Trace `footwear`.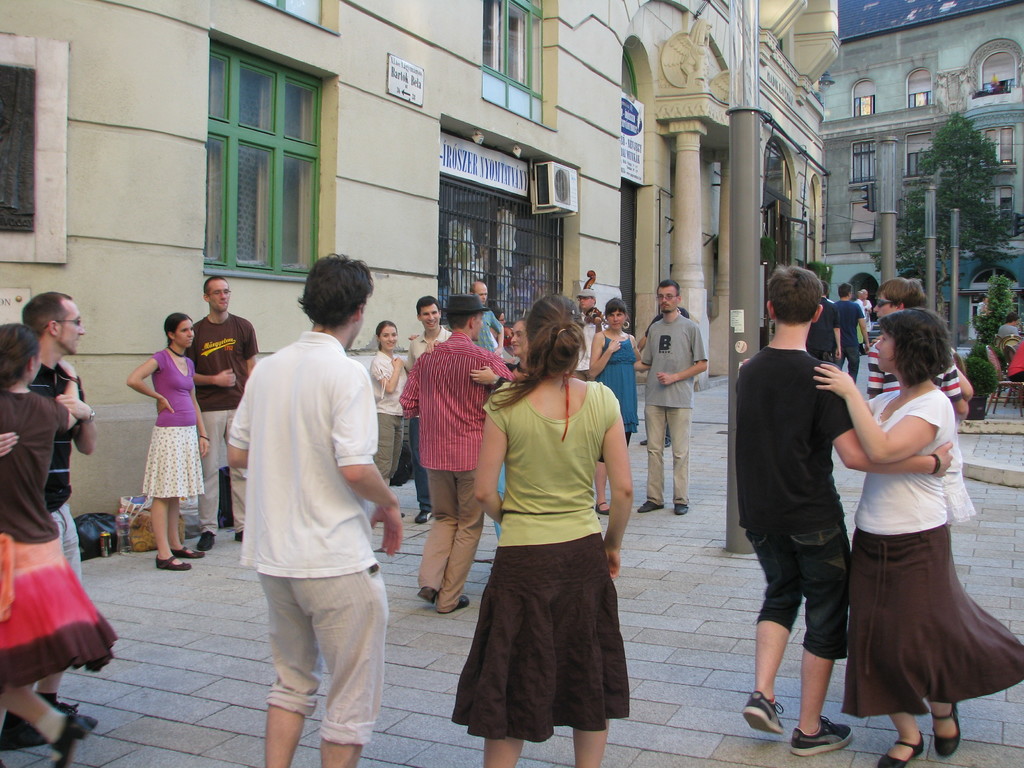
Traced to x1=874 y1=730 x2=922 y2=767.
